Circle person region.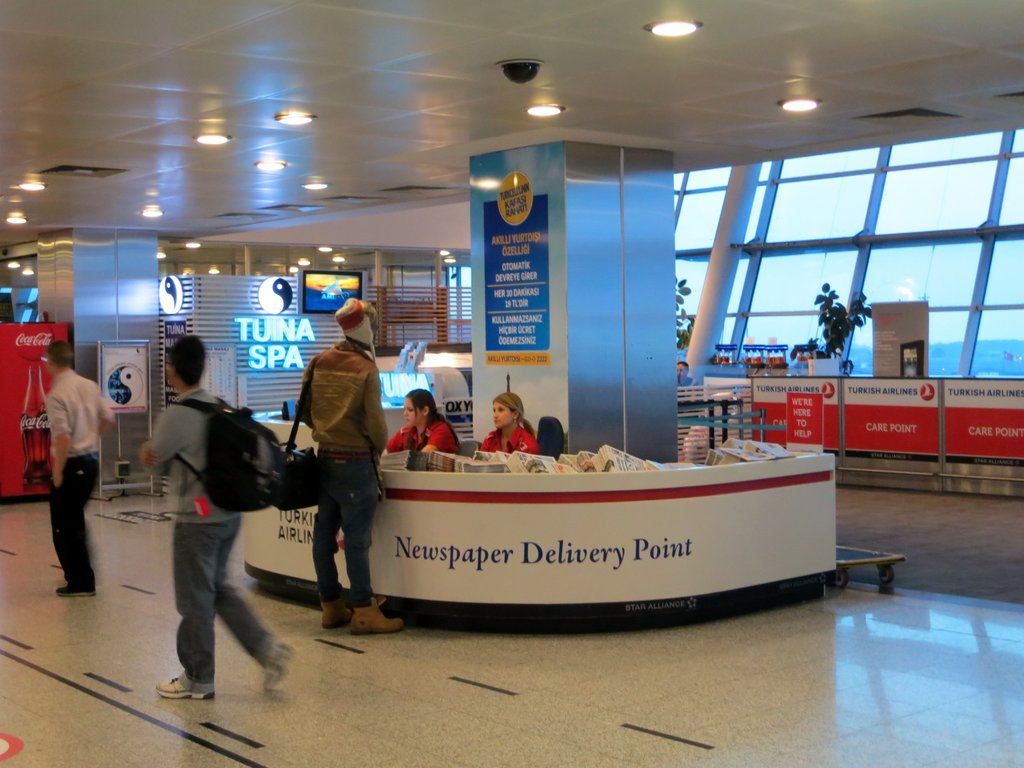
Region: detection(283, 292, 384, 637).
